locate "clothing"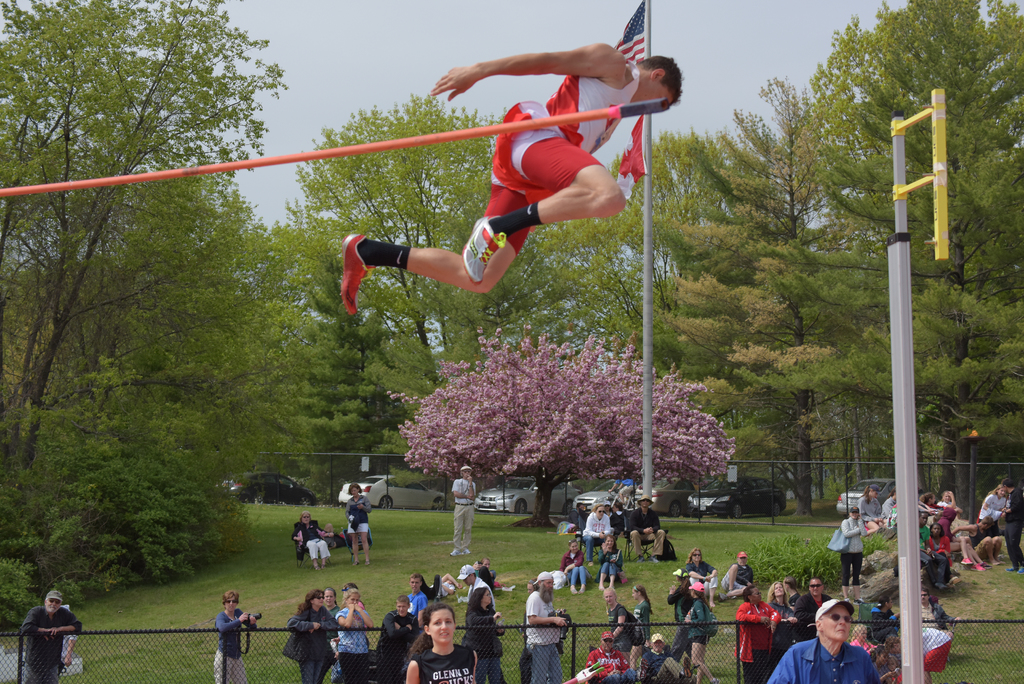
285/602/334/683
